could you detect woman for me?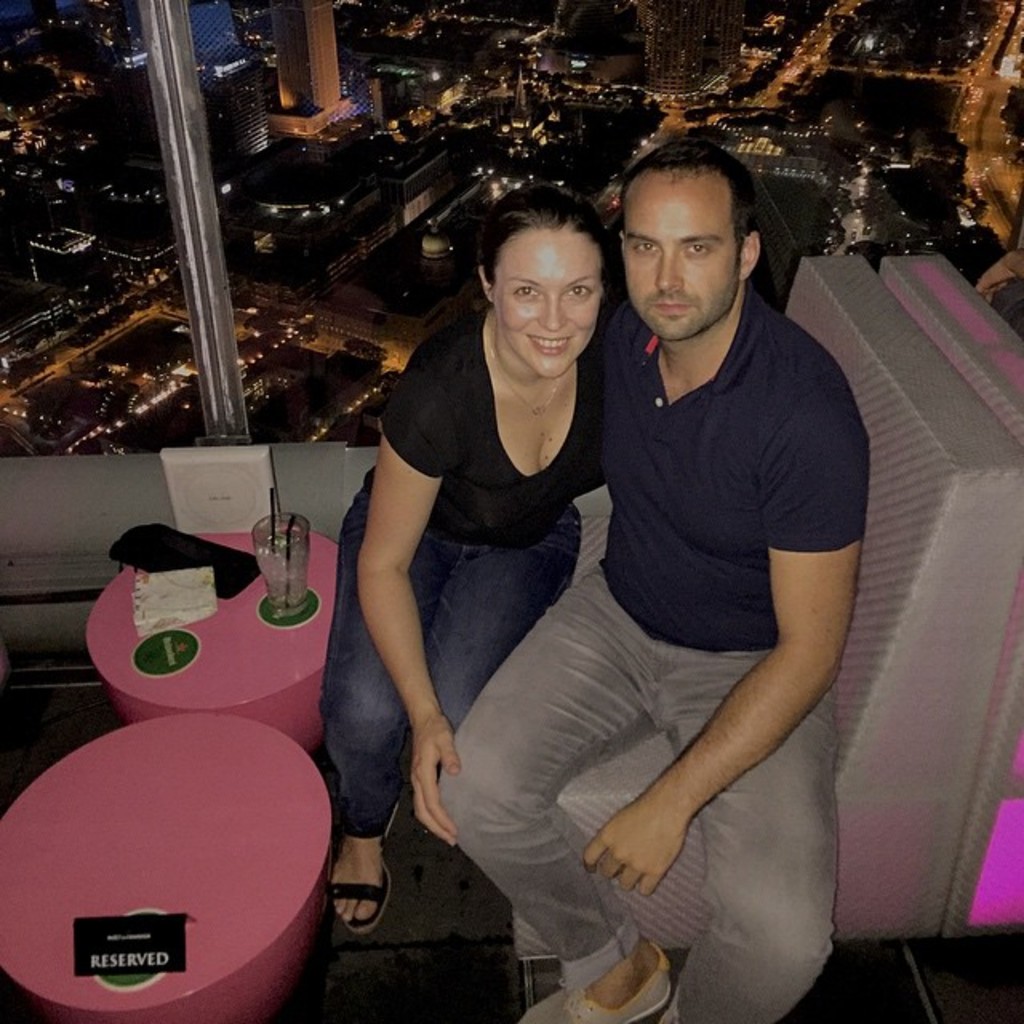
Detection result: 330,171,646,917.
